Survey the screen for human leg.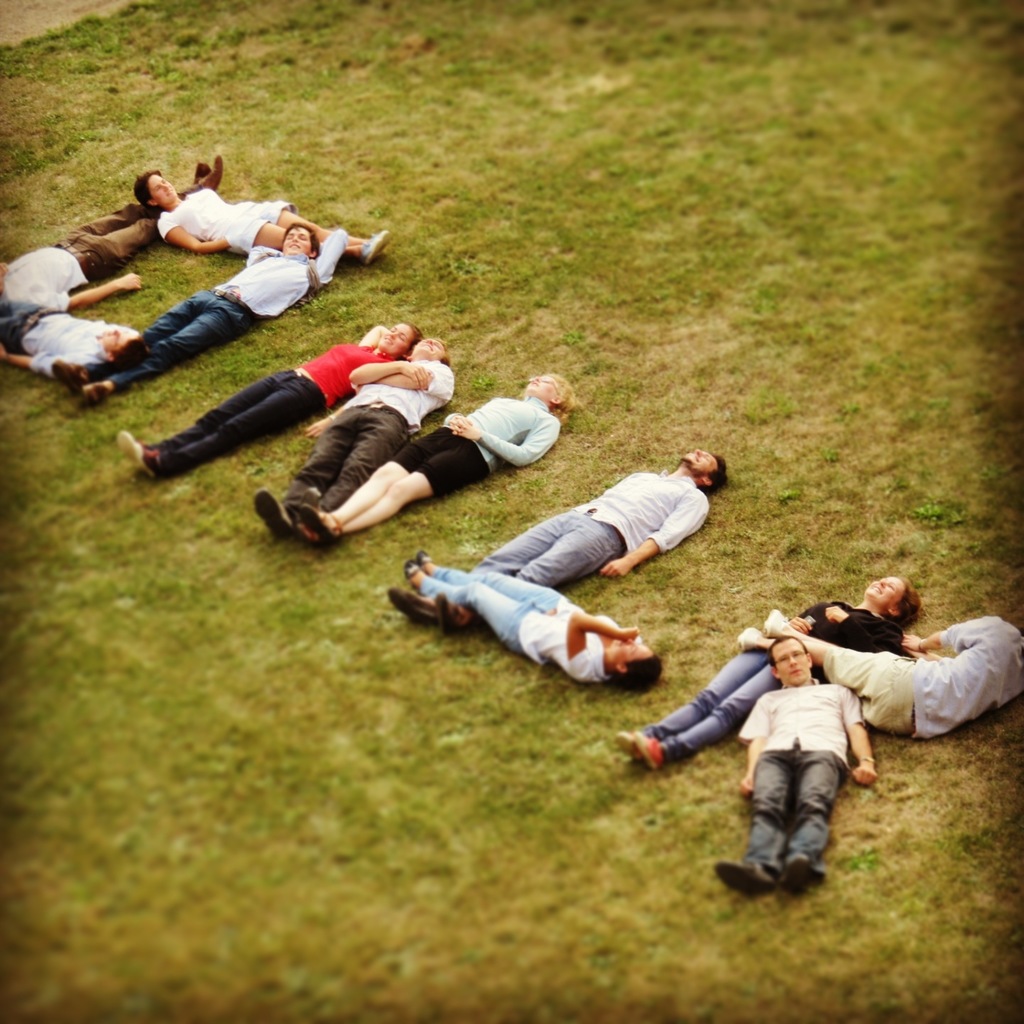
Survey found: (x1=738, y1=609, x2=915, y2=731).
